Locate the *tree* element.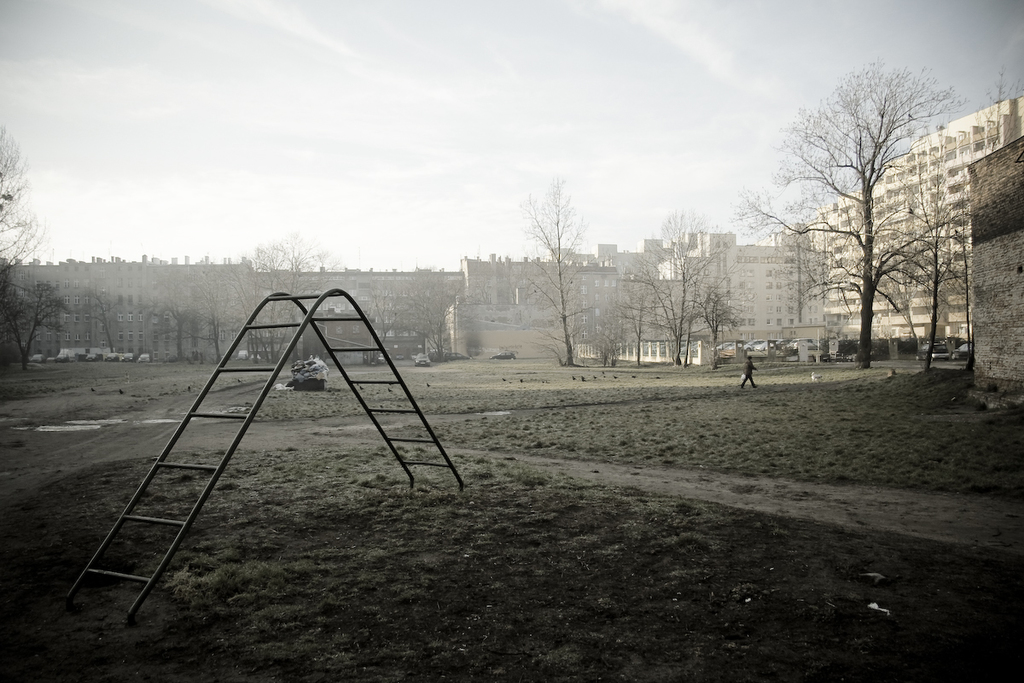
Element bbox: bbox(247, 231, 339, 356).
